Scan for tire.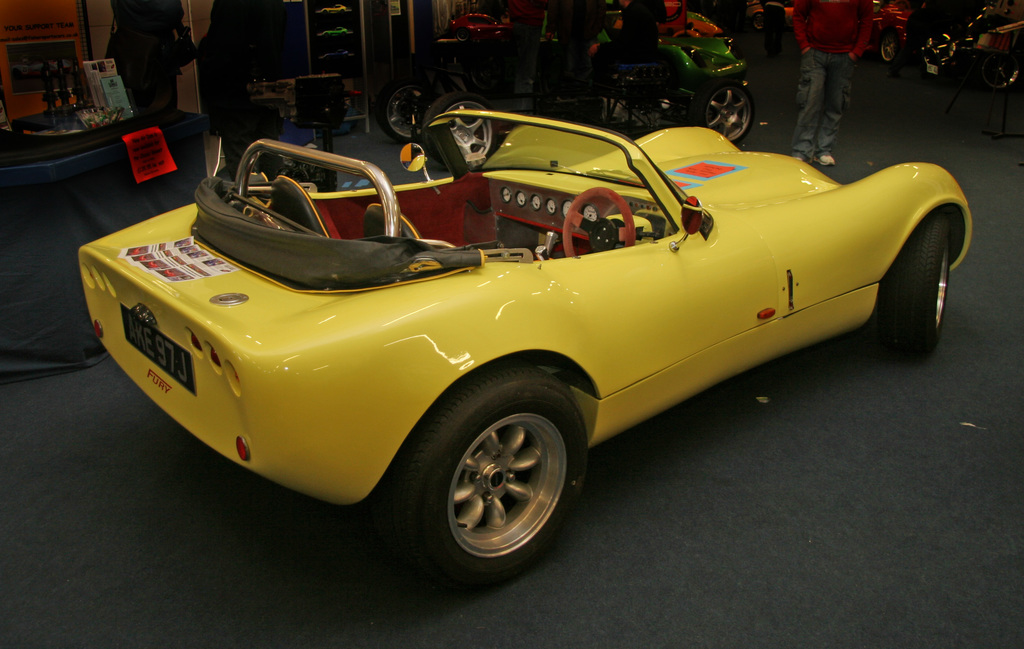
Scan result: (left=419, top=91, right=499, bottom=170).
